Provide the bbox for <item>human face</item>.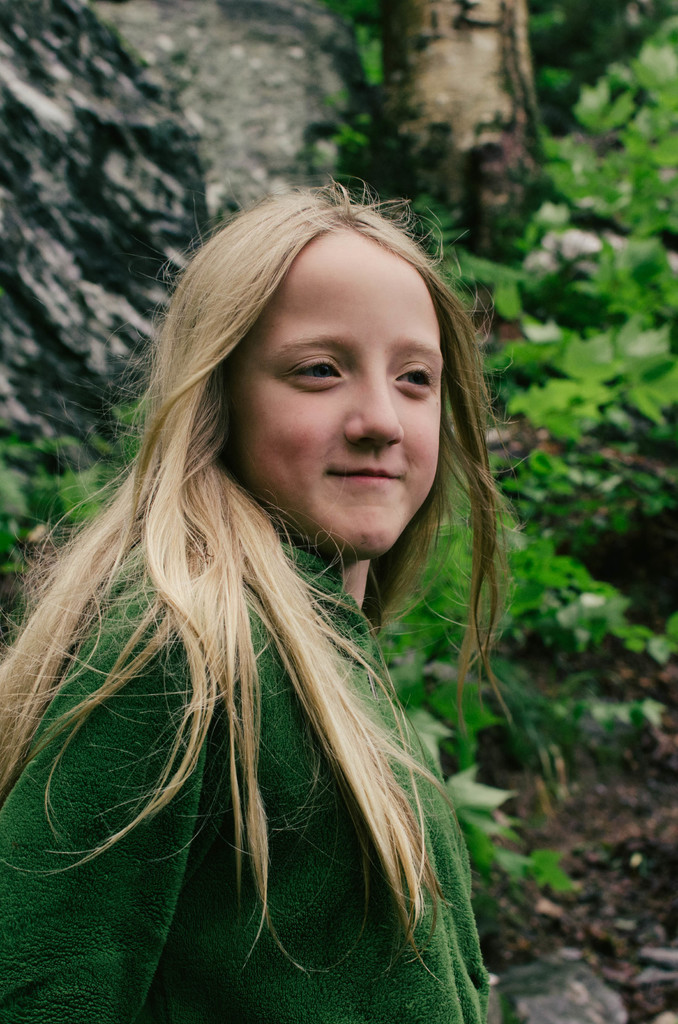
[x1=226, y1=232, x2=445, y2=561].
